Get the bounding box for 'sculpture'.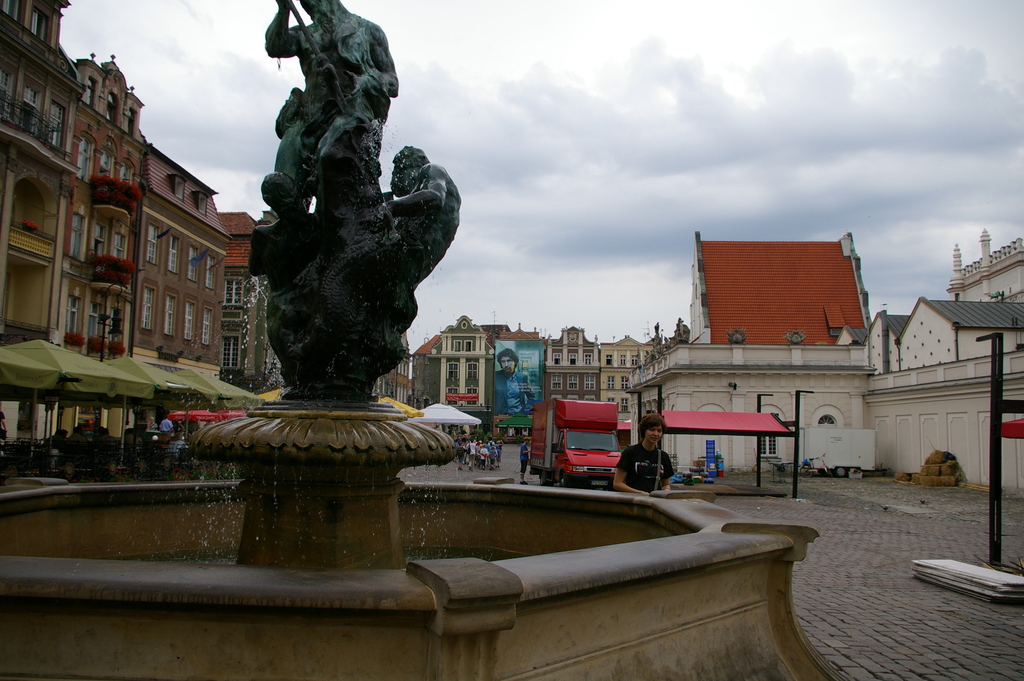
x1=245 y1=0 x2=463 y2=405.
